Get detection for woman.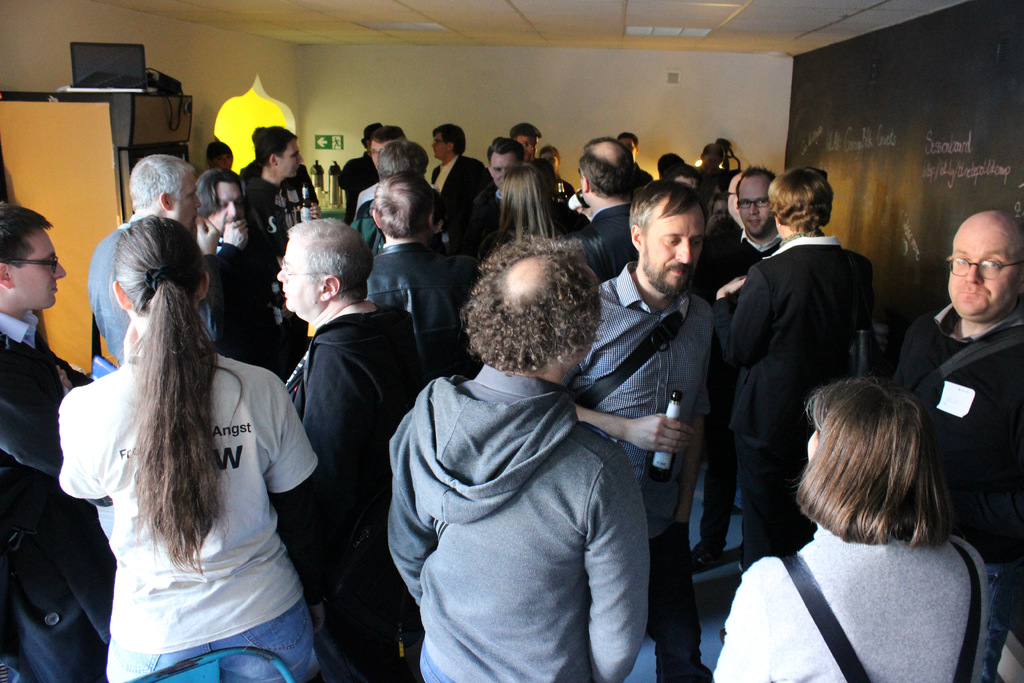
Detection: <region>60, 180, 319, 677</region>.
